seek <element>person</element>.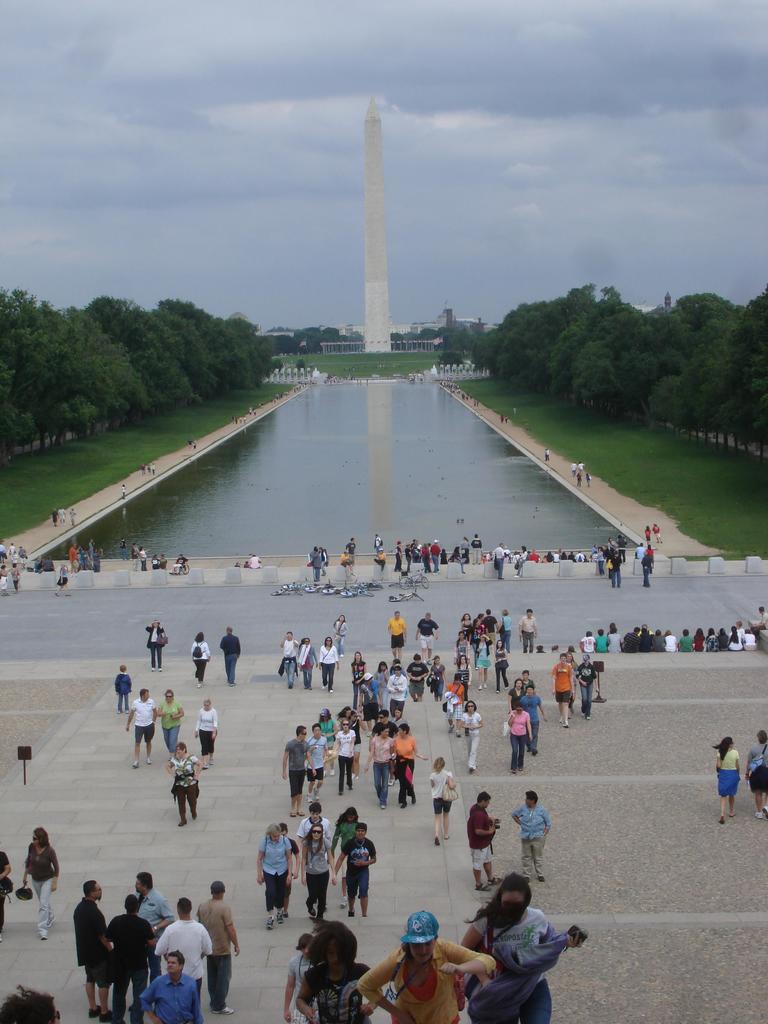
l=262, t=832, r=291, b=929.
